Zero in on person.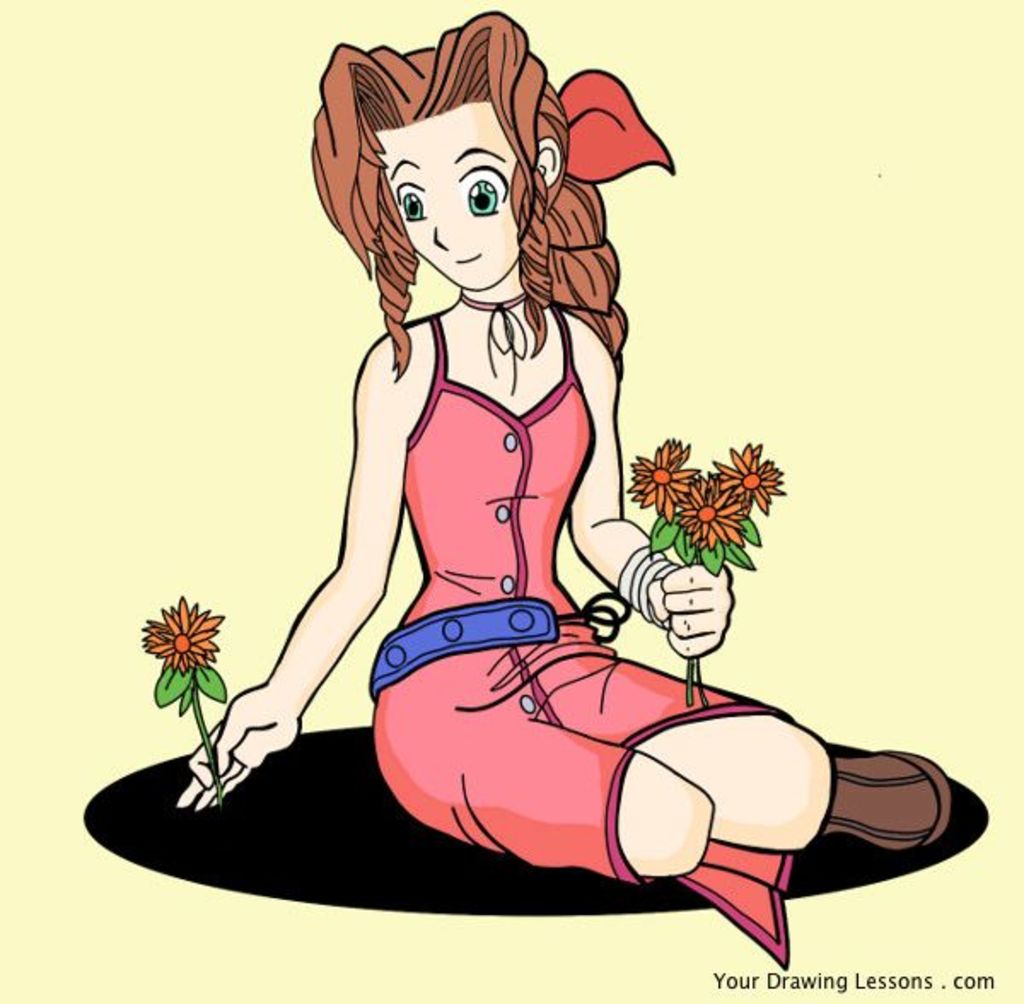
Zeroed in: bbox=(179, 56, 783, 915).
